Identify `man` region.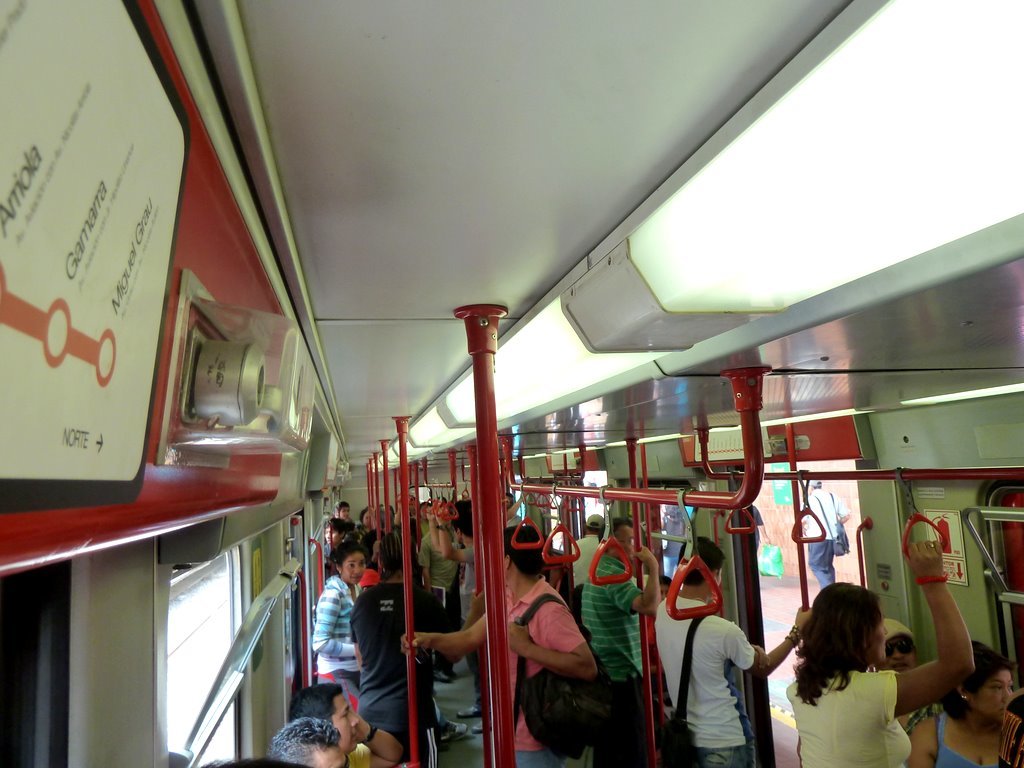
Region: pyautogui.locateOnScreen(420, 504, 461, 691).
